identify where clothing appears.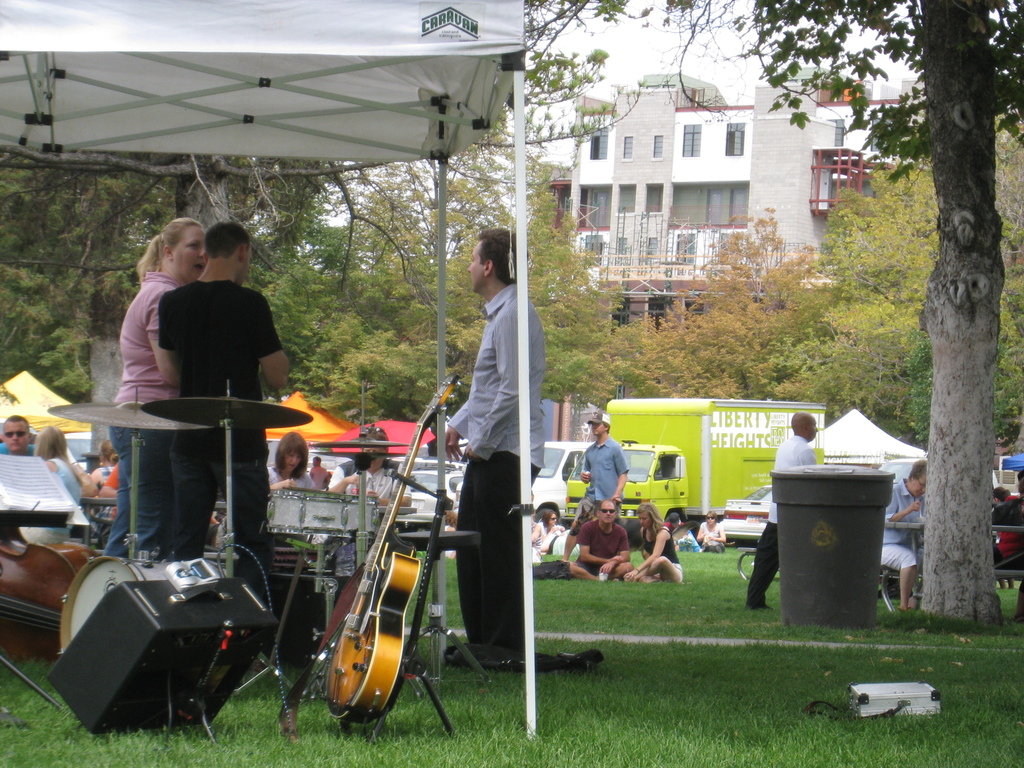
Appears at [left=453, top=289, right=544, bottom=691].
